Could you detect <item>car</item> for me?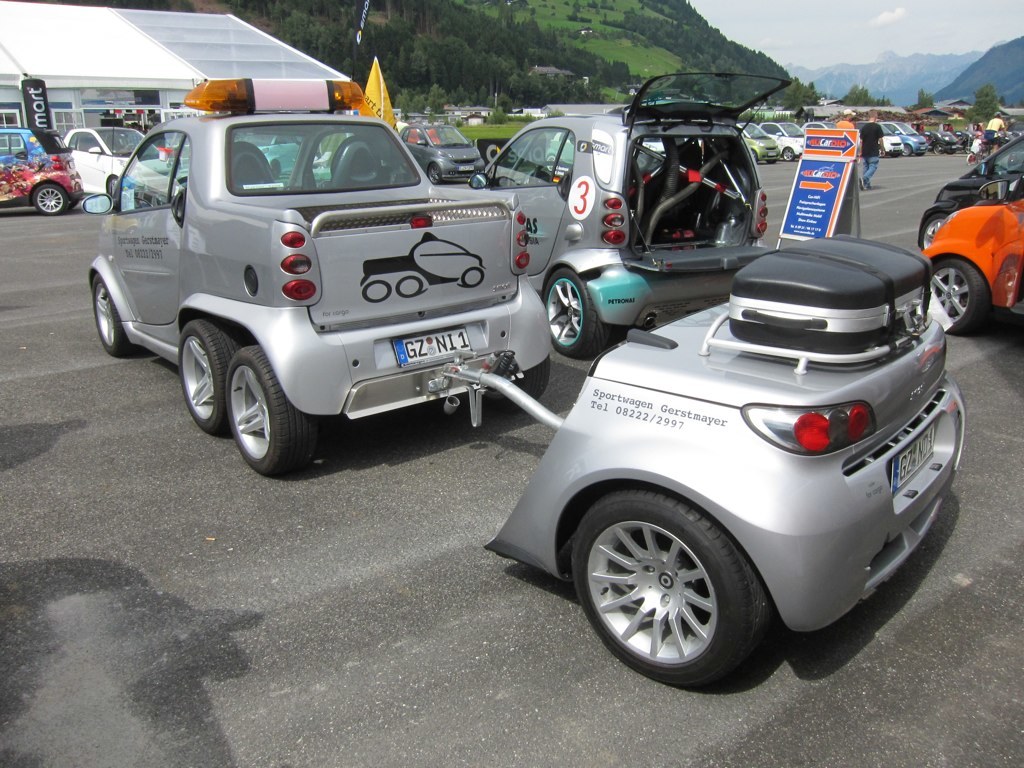
Detection result: [0, 125, 73, 213].
